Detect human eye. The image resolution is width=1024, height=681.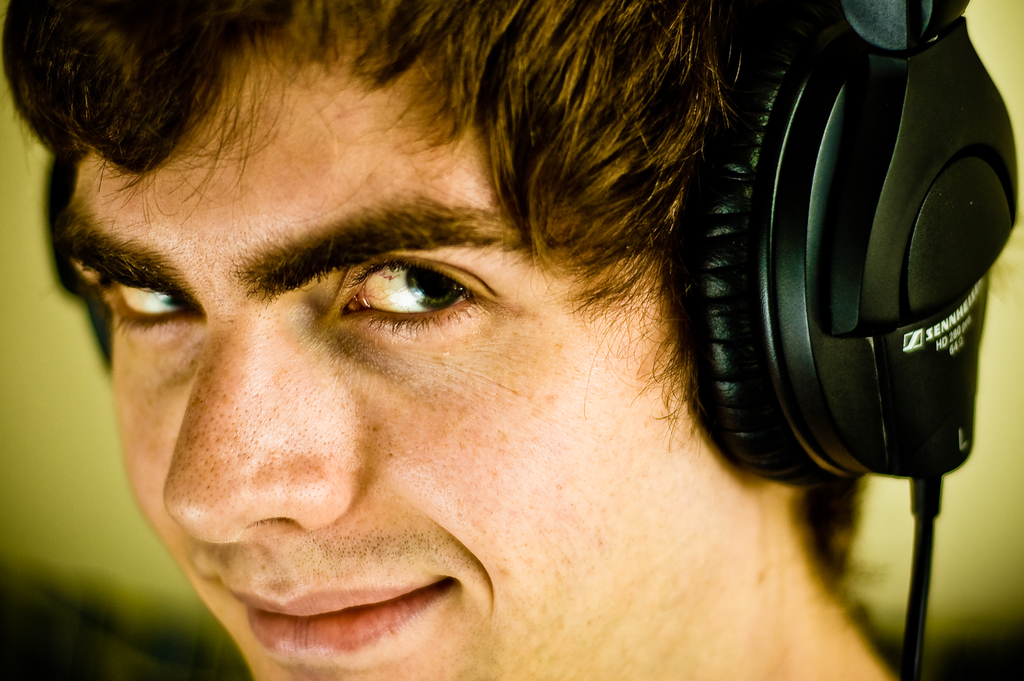
(left=81, top=277, right=210, bottom=353).
